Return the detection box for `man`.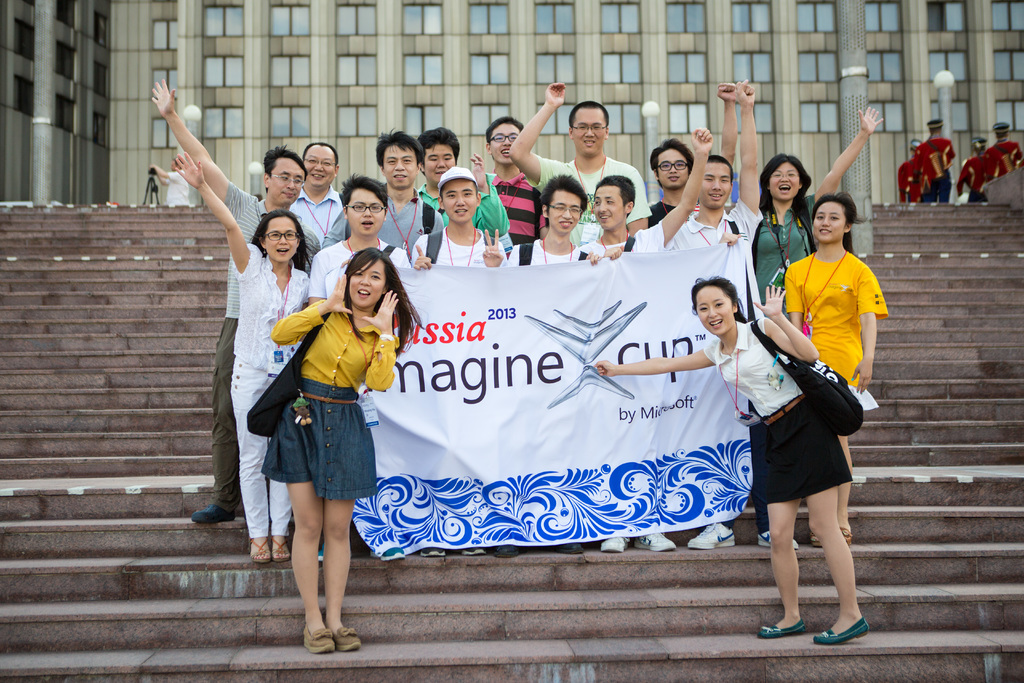
detection(895, 138, 923, 202).
